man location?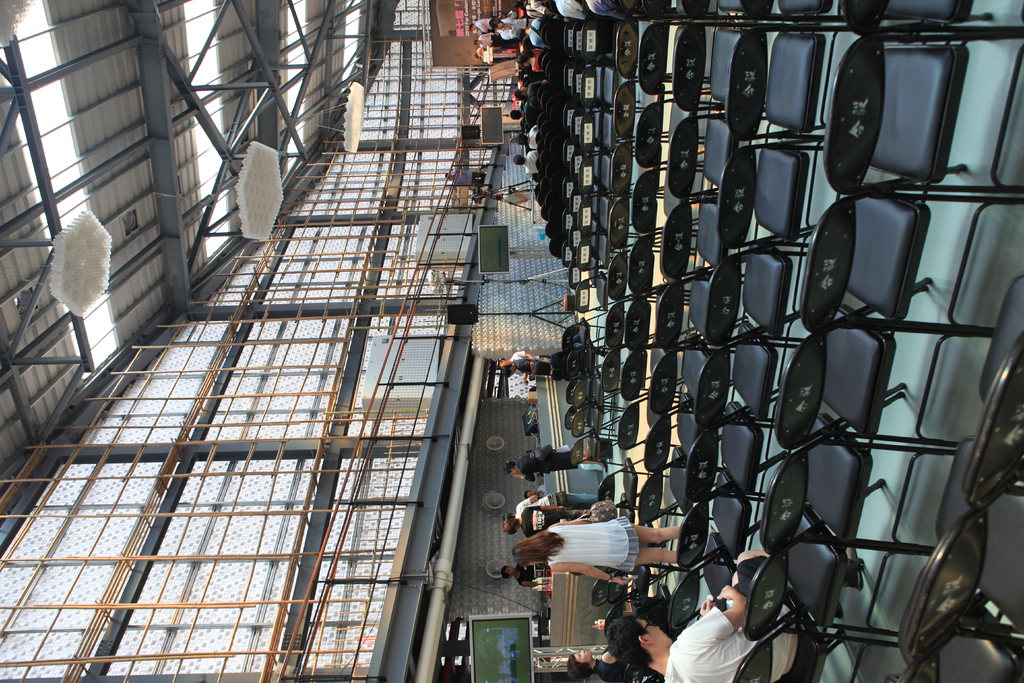
box=[509, 108, 539, 126]
